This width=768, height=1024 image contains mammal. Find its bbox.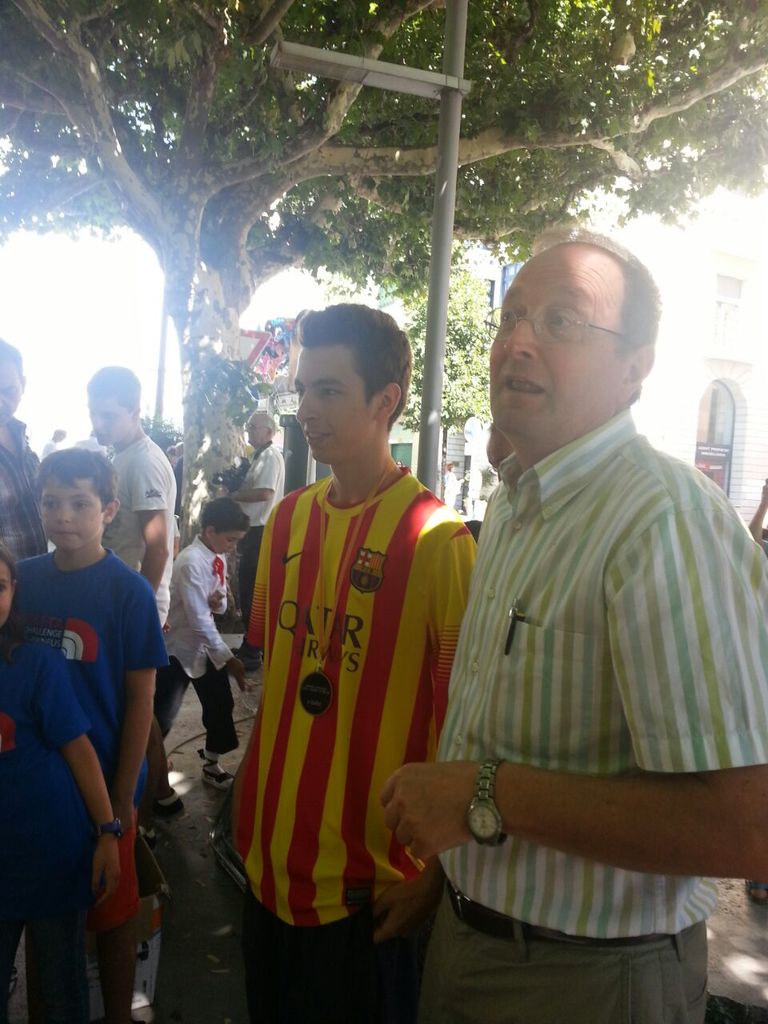
box(0, 538, 123, 1023).
